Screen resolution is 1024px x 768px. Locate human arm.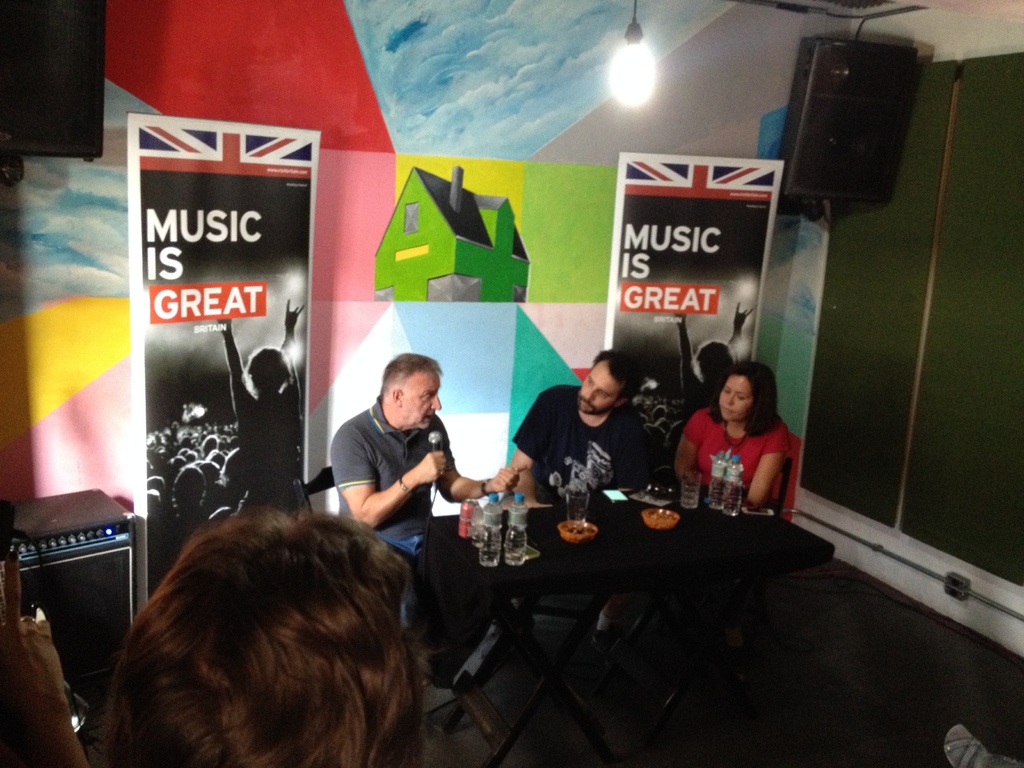
locate(433, 418, 530, 501).
